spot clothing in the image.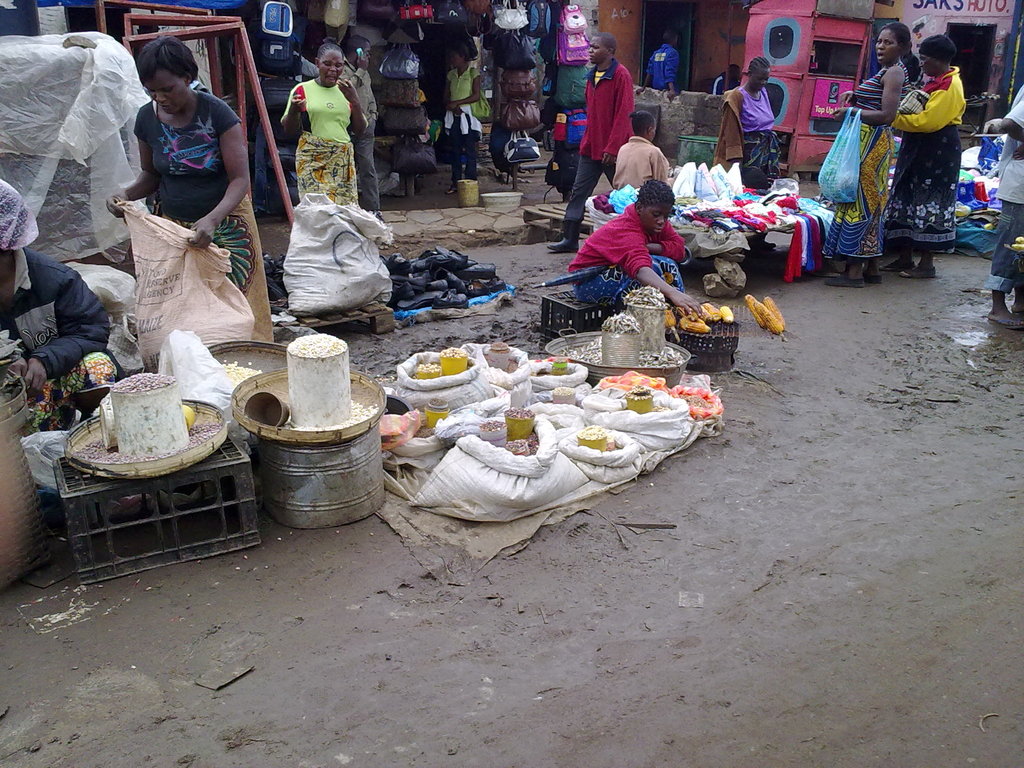
clothing found at [893,71,968,235].
